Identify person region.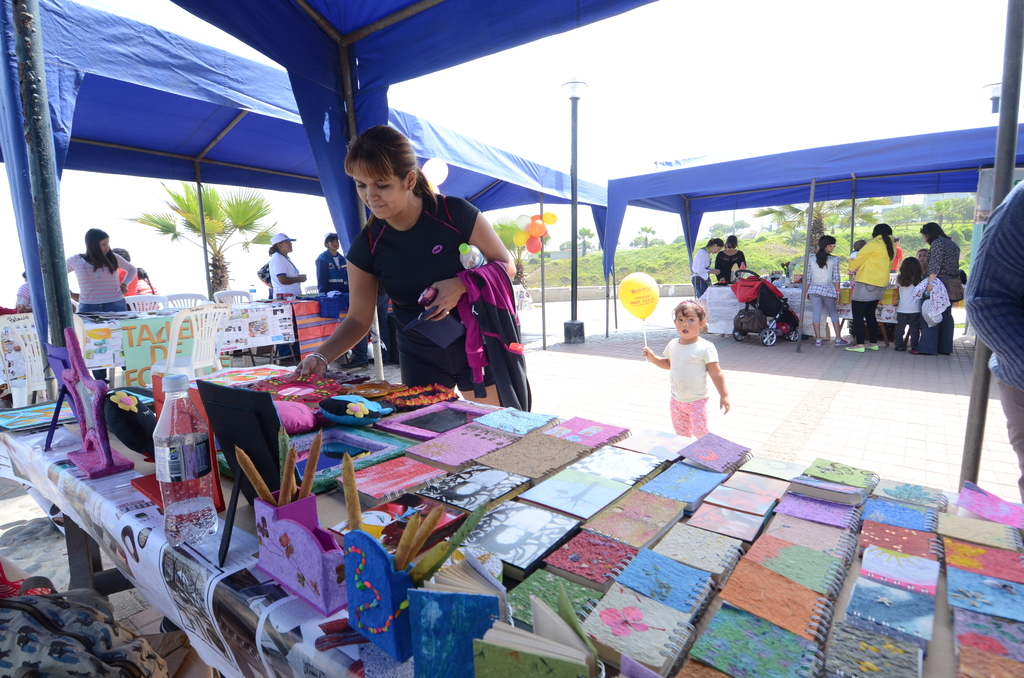
Region: x1=804 y1=234 x2=845 y2=346.
